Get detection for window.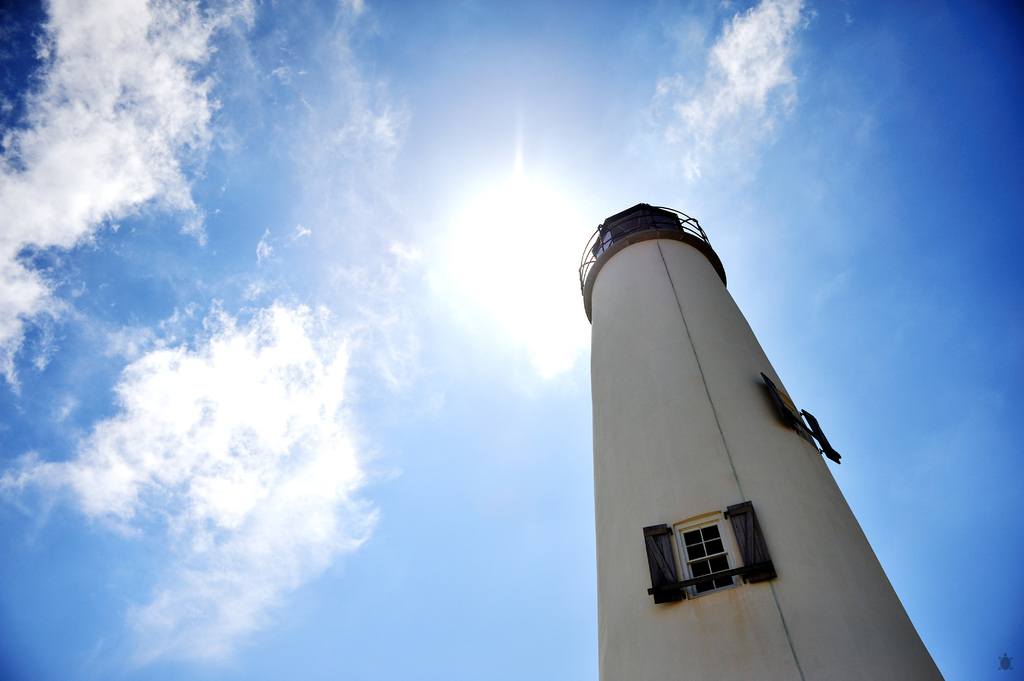
Detection: locate(758, 369, 840, 461).
